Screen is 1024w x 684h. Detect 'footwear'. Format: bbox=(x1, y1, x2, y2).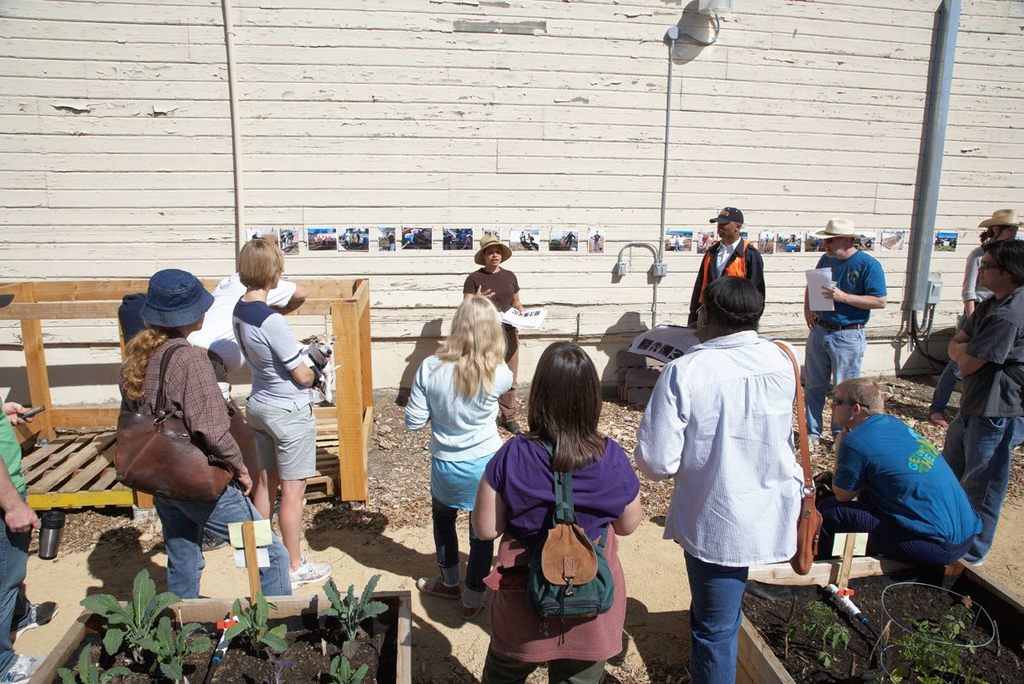
bbox=(8, 591, 61, 634).
